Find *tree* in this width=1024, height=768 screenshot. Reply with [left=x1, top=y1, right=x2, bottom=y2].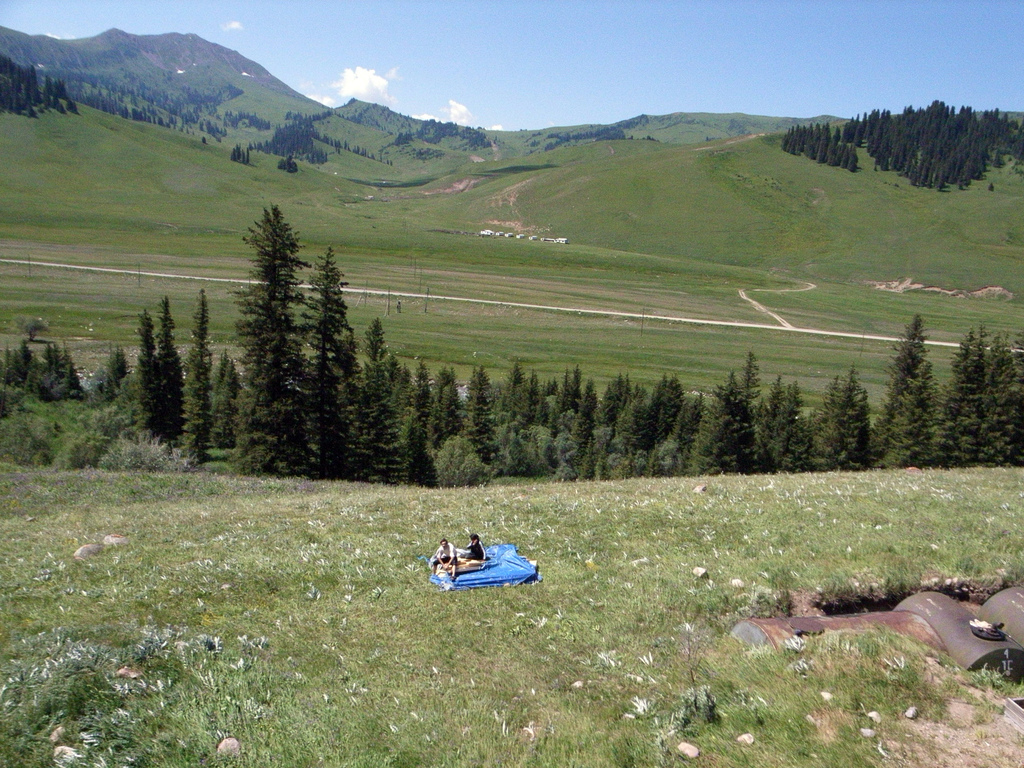
[left=499, top=359, right=548, bottom=482].
